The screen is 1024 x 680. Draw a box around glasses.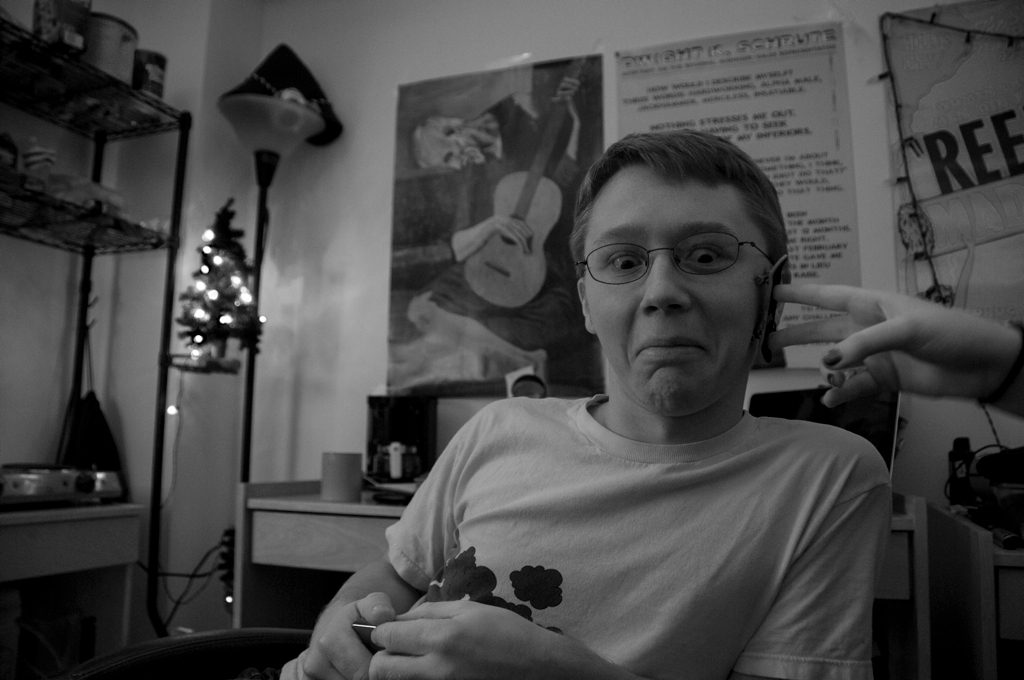
box(576, 233, 776, 290).
